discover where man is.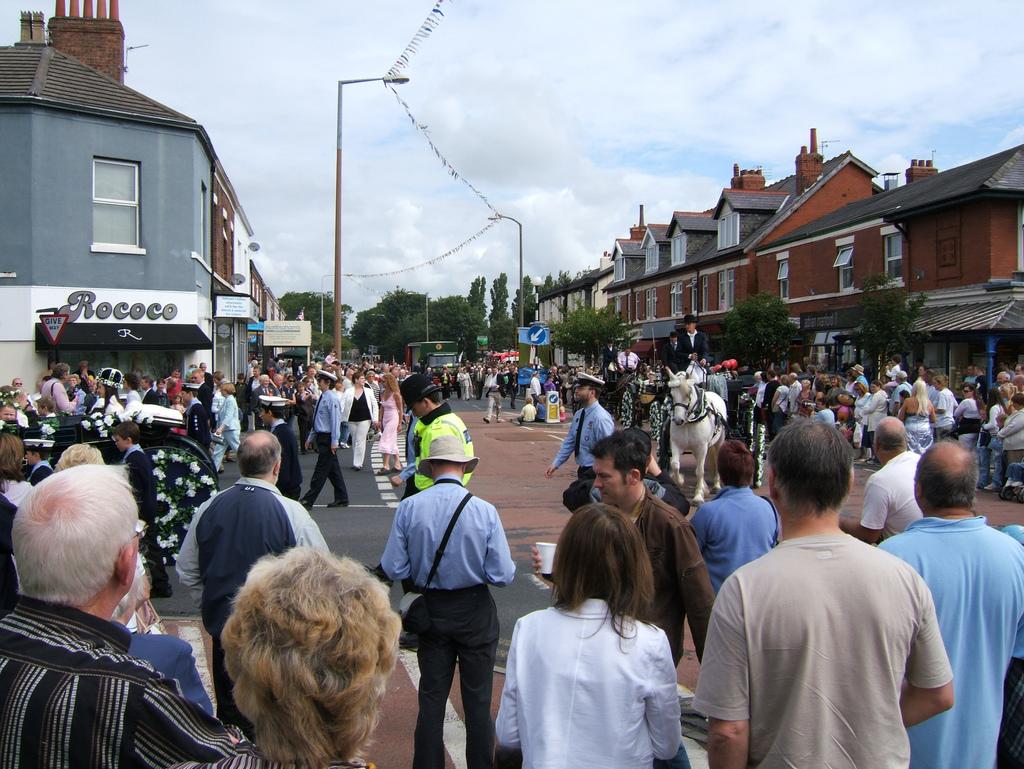
Discovered at {"left": 248, "top": 368, "right": 260, "bottom": 389}.
